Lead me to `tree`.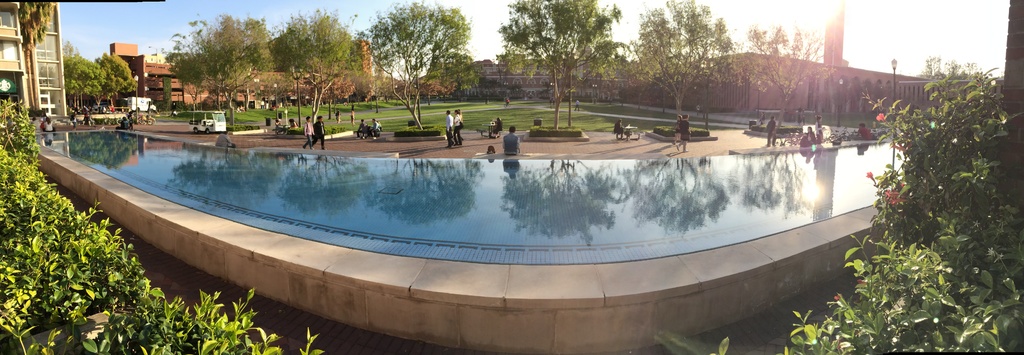
Lead to <bbox>504, 0, 626, 134</bbox>.
